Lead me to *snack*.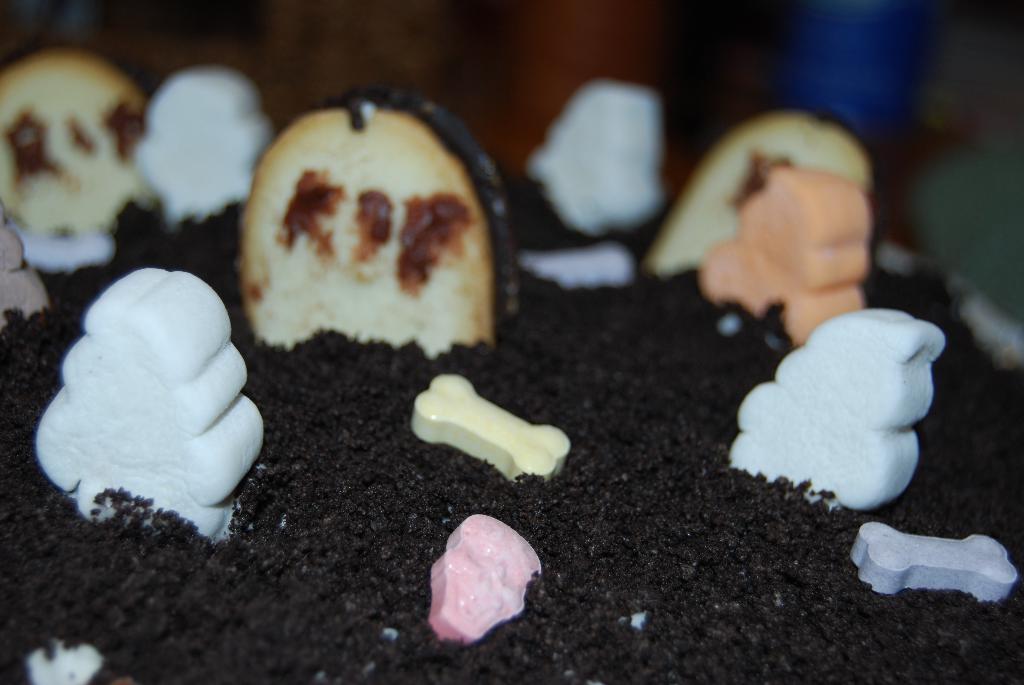
Lead to 24 264 265 536.
